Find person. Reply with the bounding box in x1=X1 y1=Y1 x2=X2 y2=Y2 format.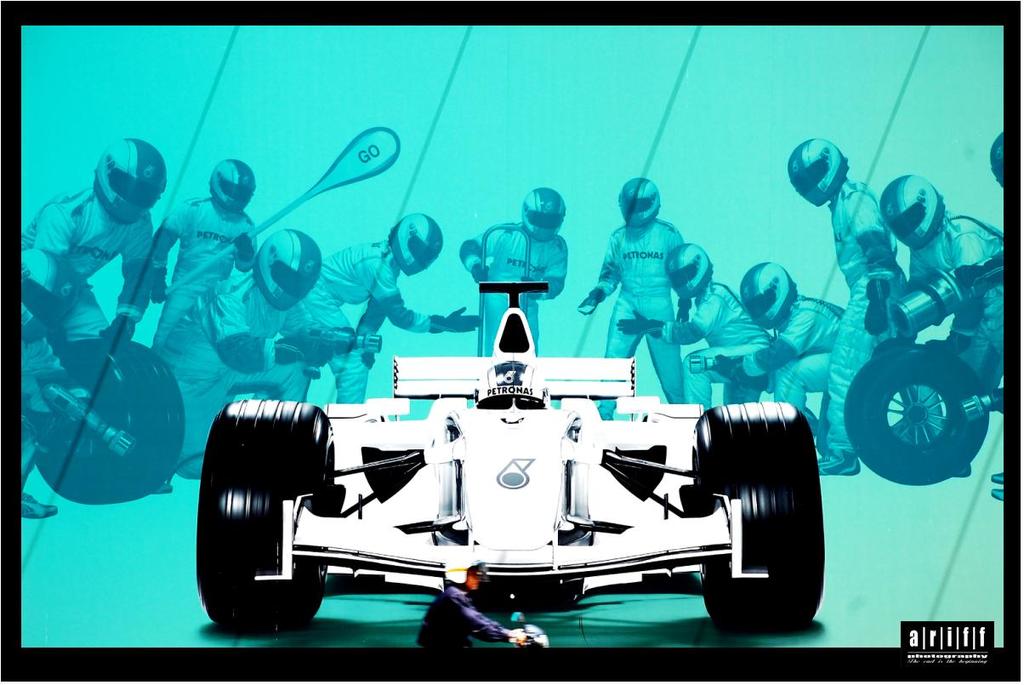
x1=986 y1=131 x2=1008 y2=503.
